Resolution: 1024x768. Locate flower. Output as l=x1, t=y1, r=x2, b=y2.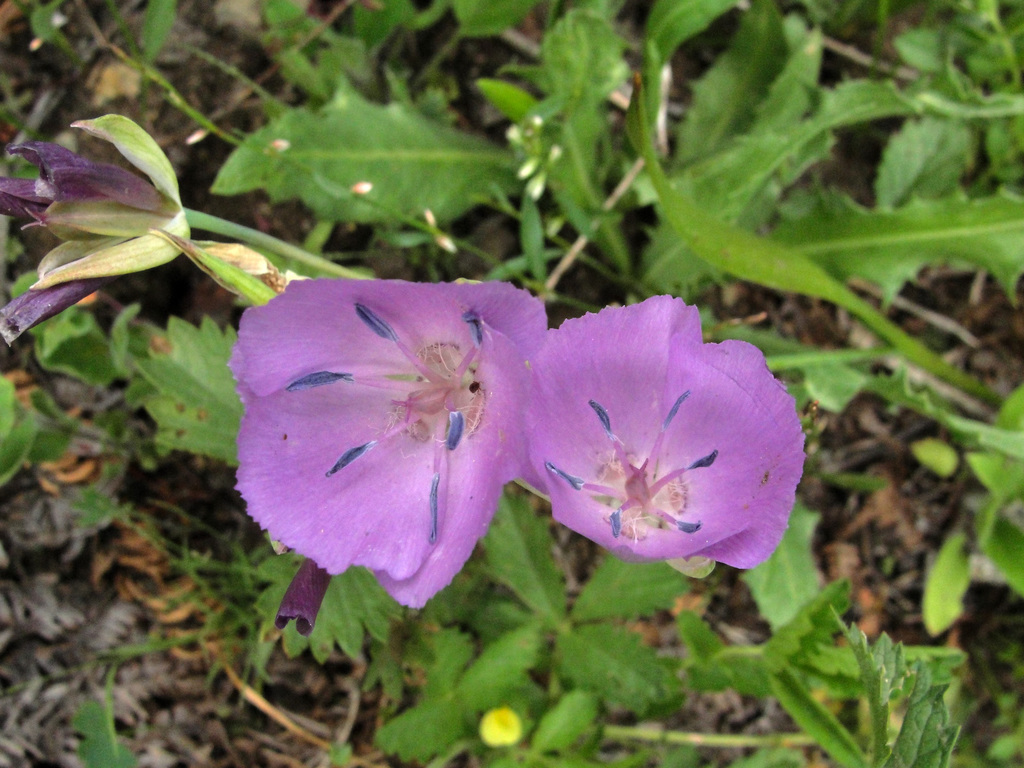
l=526, t=270, r=810, b=596.
